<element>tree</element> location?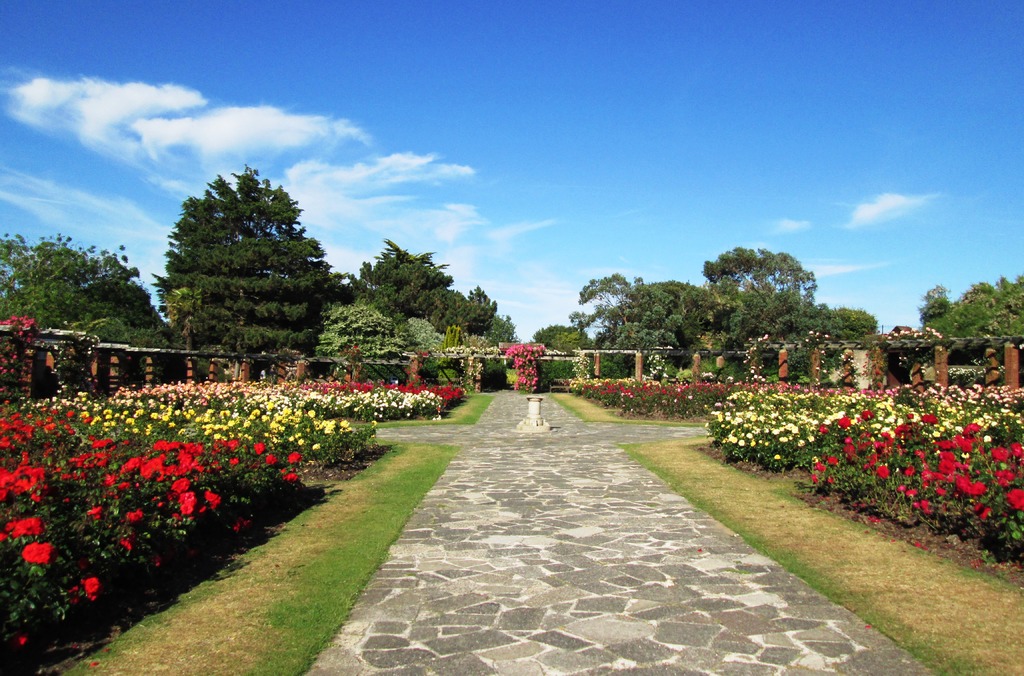
<box>497,337,557,397</box>
